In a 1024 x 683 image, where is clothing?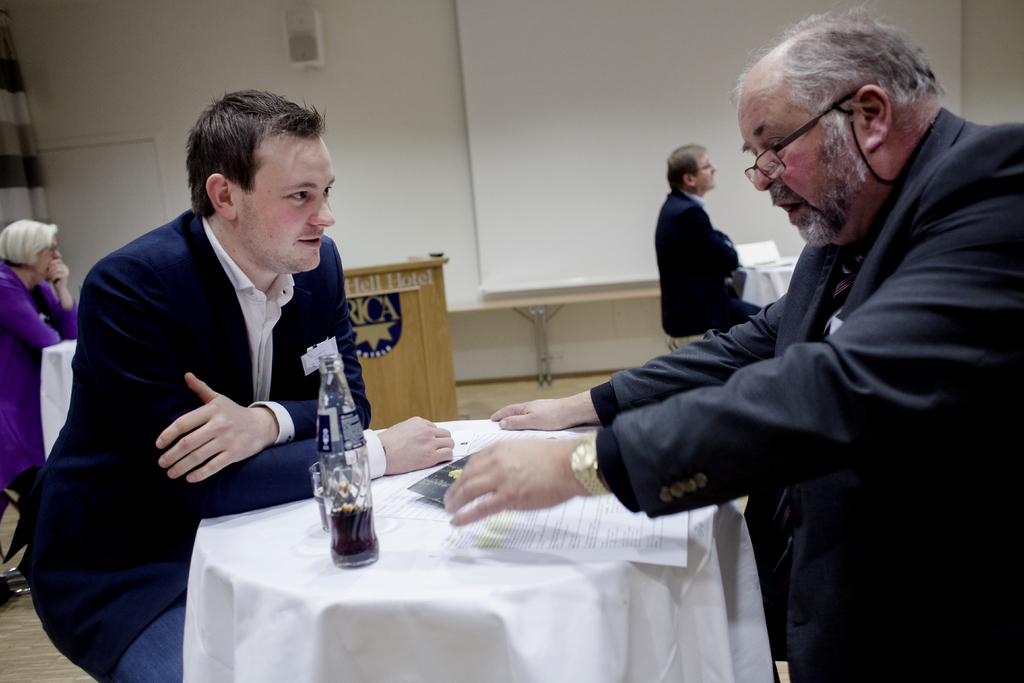
rect(0, 207, 387, 682).
